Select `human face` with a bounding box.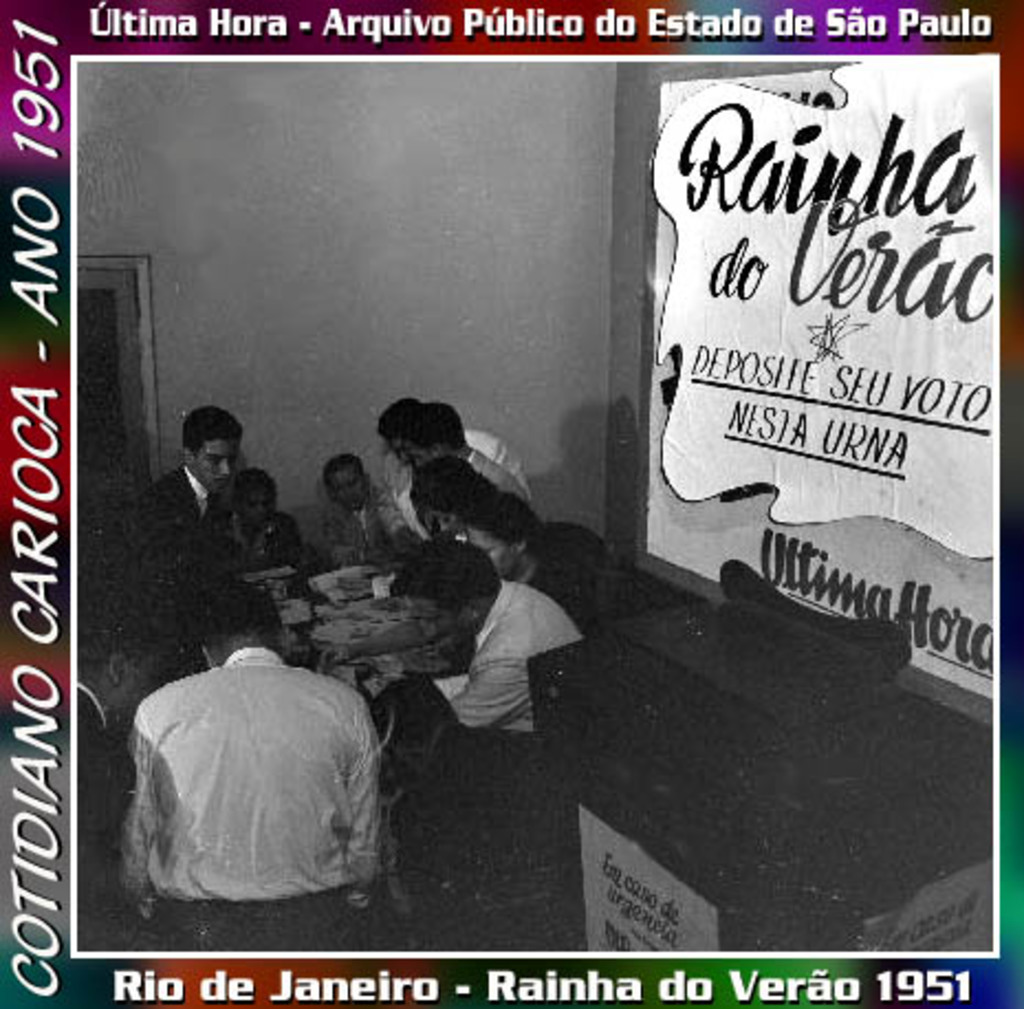
box(328, 463, 370, 509).
